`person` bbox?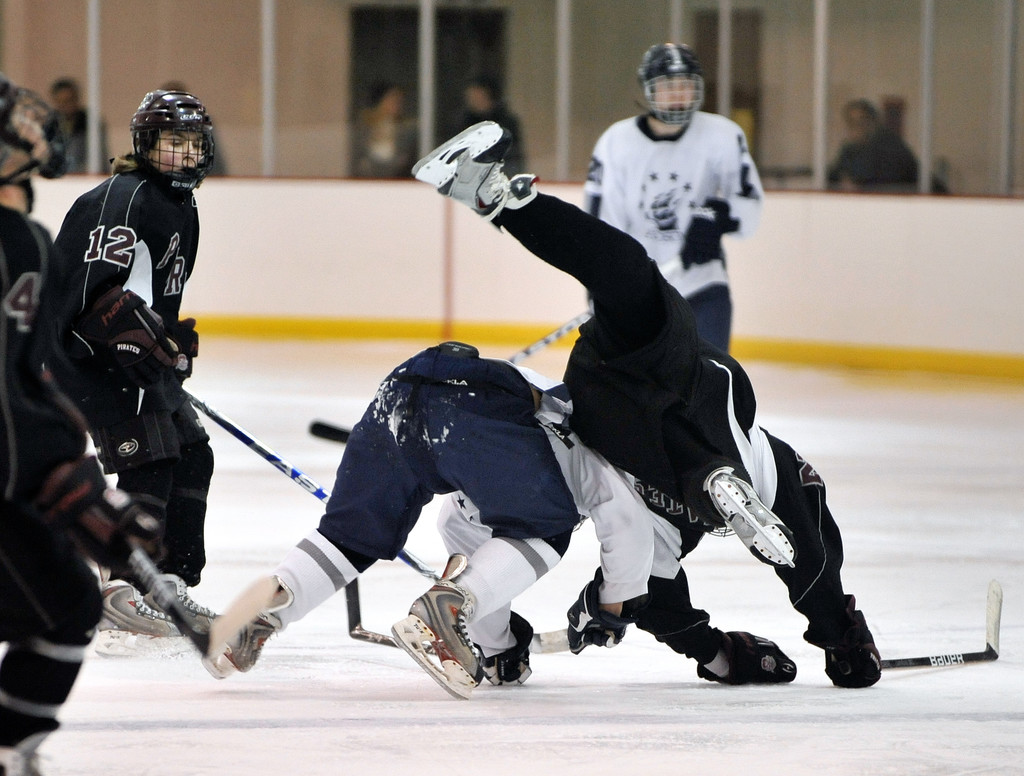
{"left": 52, "top": 88, "right": 223, "bottom": 657}
